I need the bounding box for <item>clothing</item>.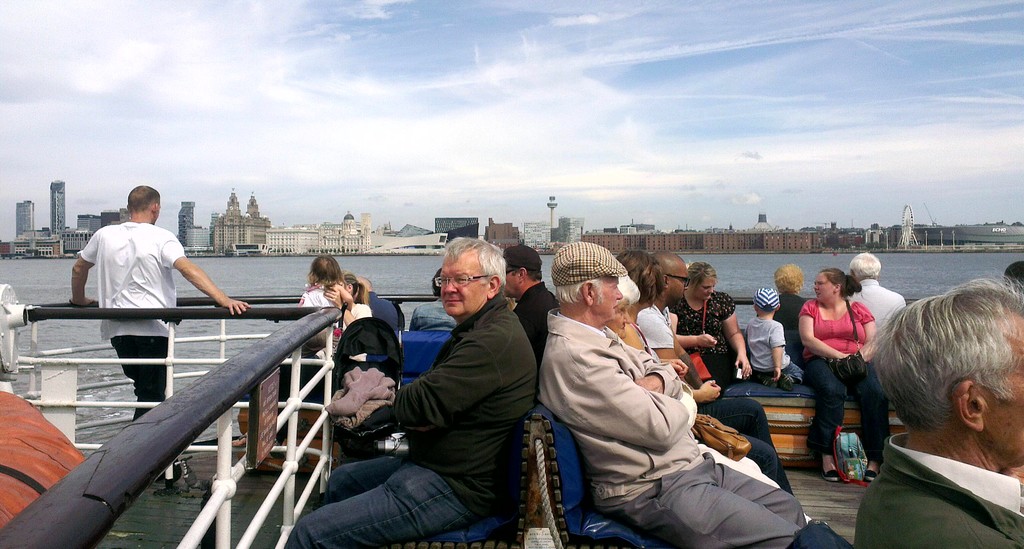
Here it is: crop(512, 279, 559, 365).
